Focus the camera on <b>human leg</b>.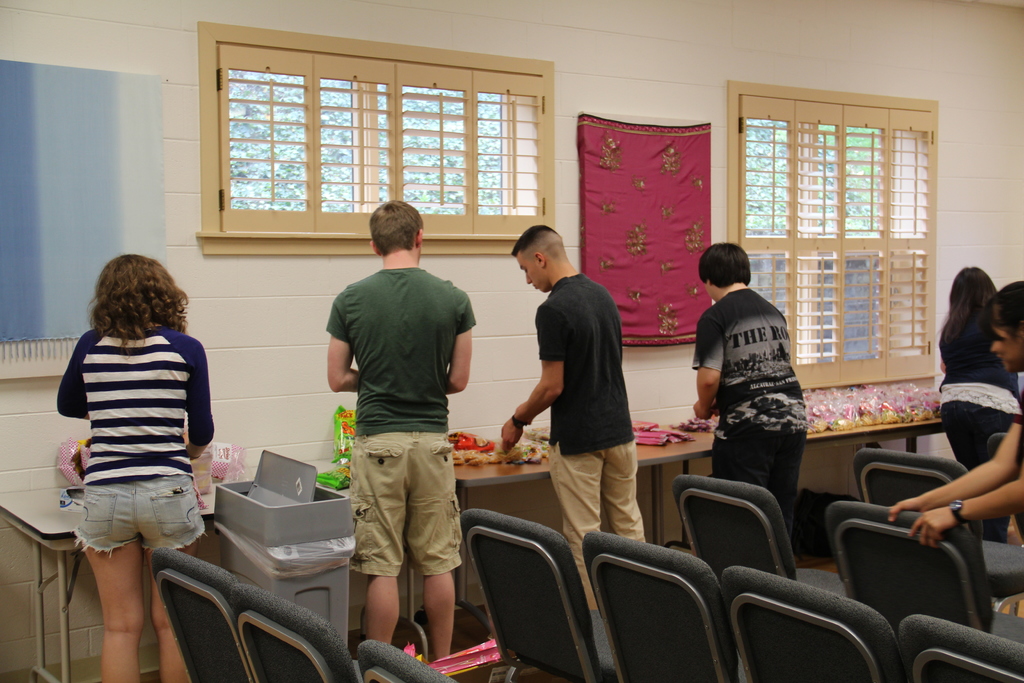
Focus region: <bbox>951, 420, 1009, 546</bbox>.
